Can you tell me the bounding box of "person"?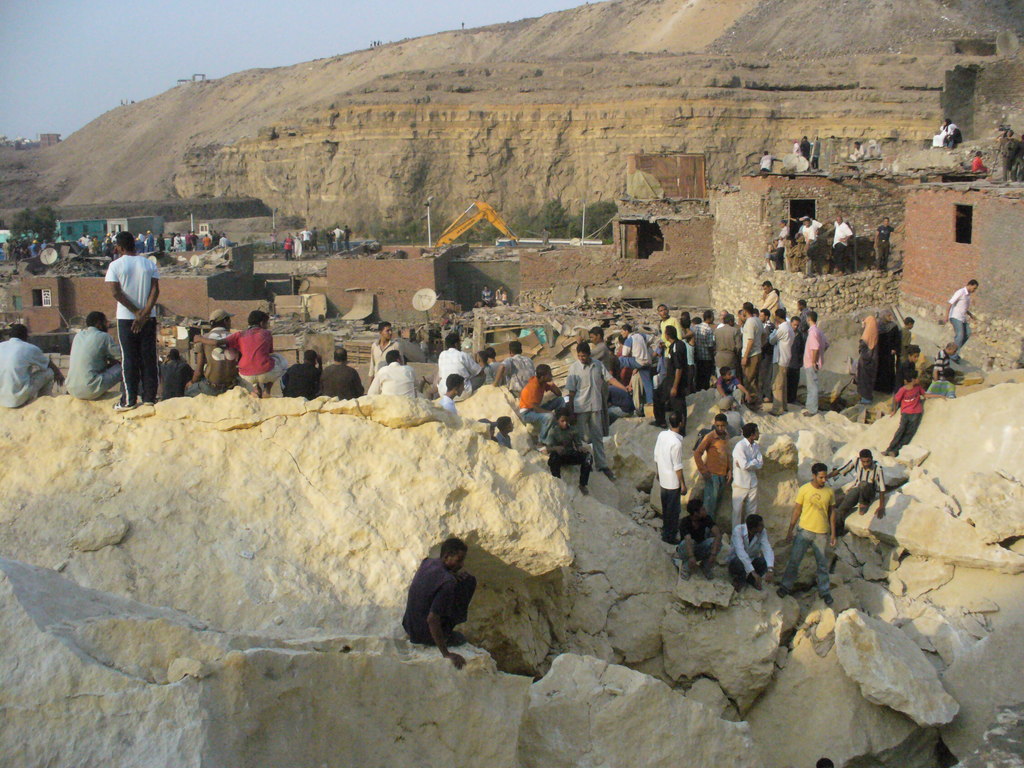
{"left": 828, "top": 209, "right": 851, "bottom": 282}.
